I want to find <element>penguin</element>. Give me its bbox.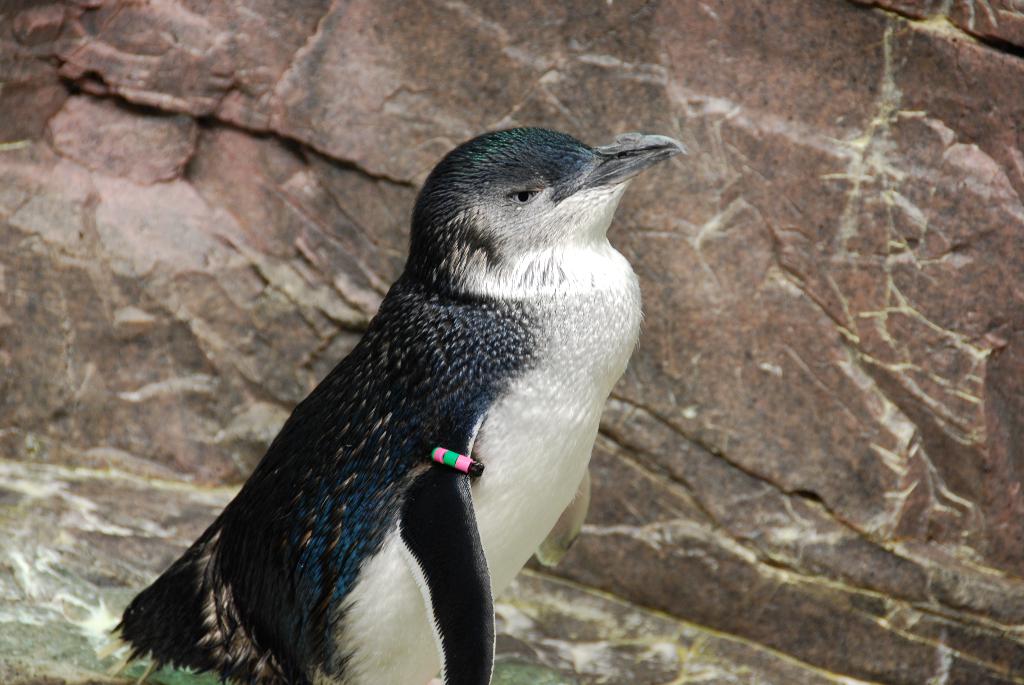
select_region(72, 120, 684, 684).
